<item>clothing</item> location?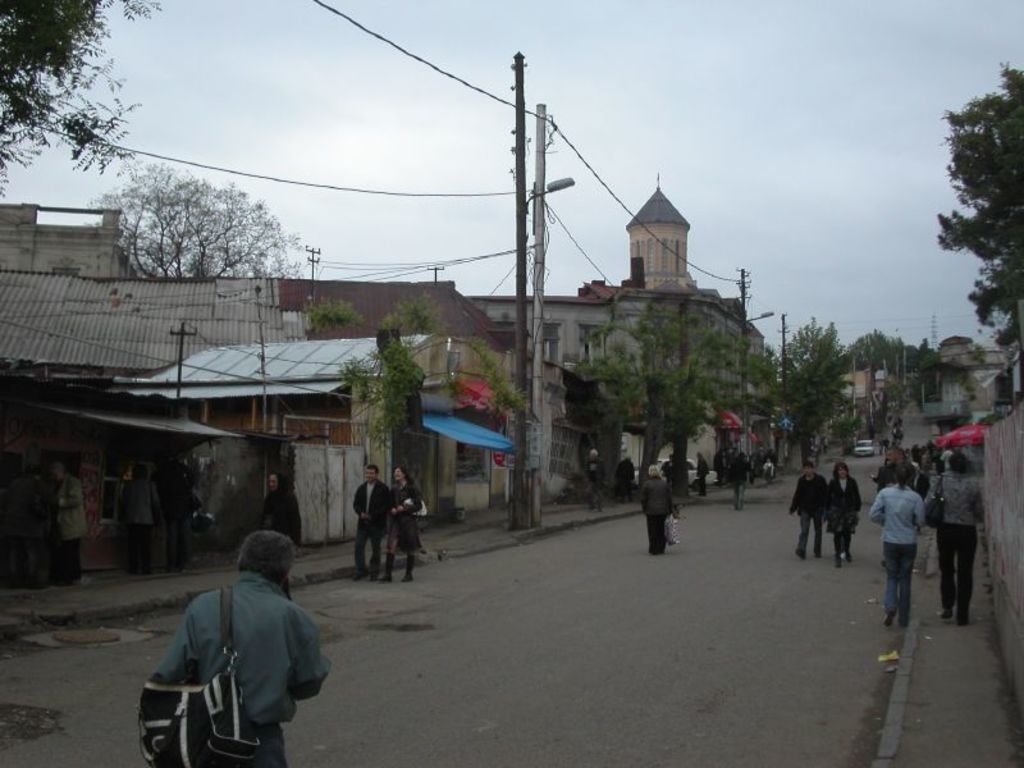
[641,477,667,507]
